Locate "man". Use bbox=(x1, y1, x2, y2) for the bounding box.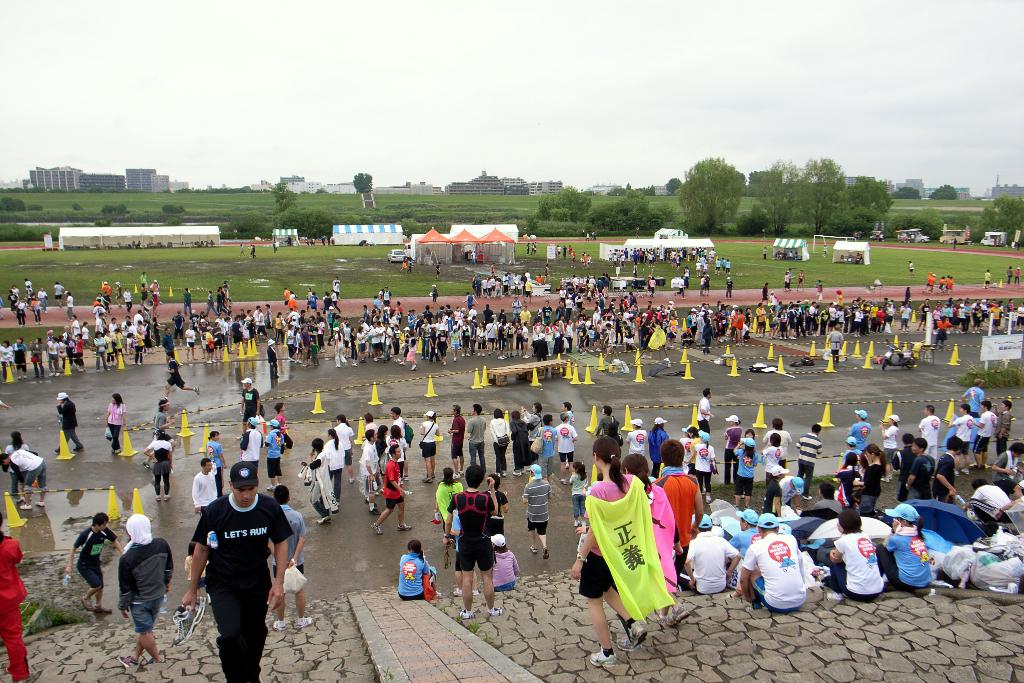
bbox=(649, 436, 705, 625).
